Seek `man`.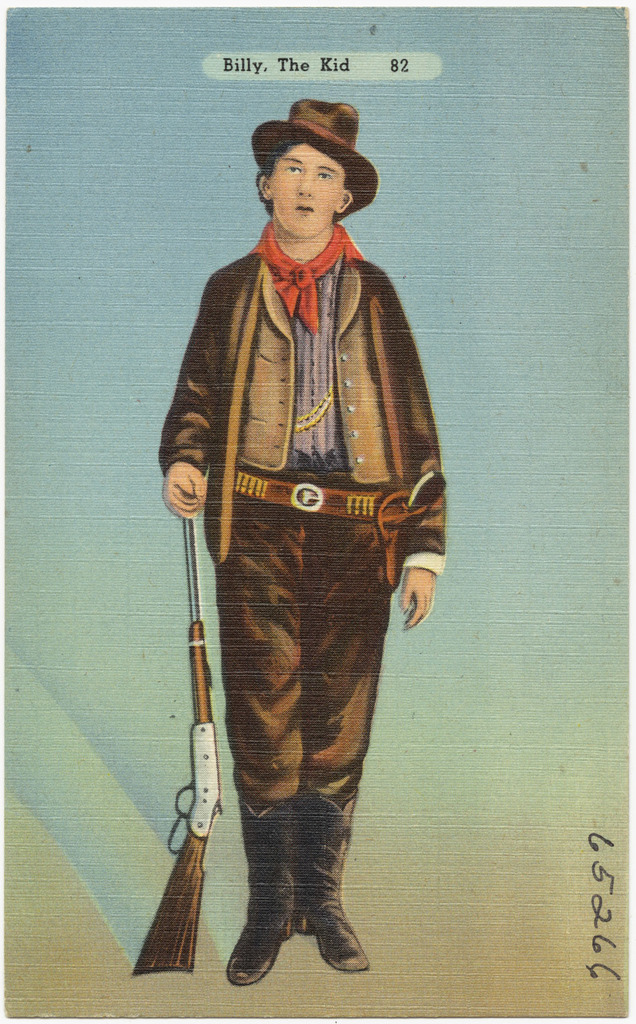
region(157, 82, 459, 956).
